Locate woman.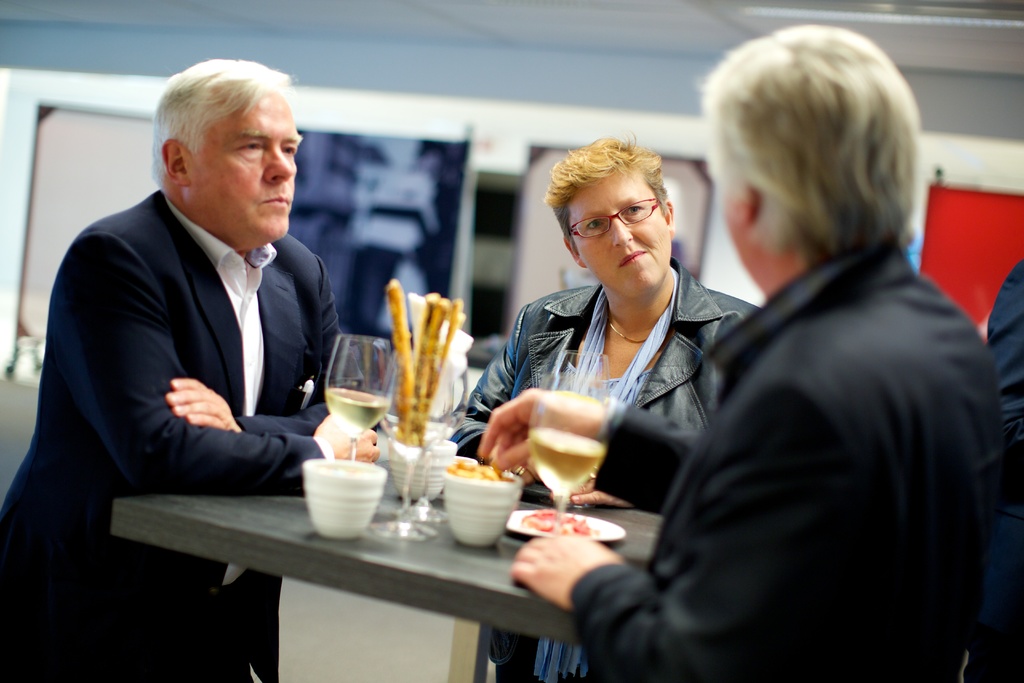
Bounding box: region(479, 129, 755, 528).
